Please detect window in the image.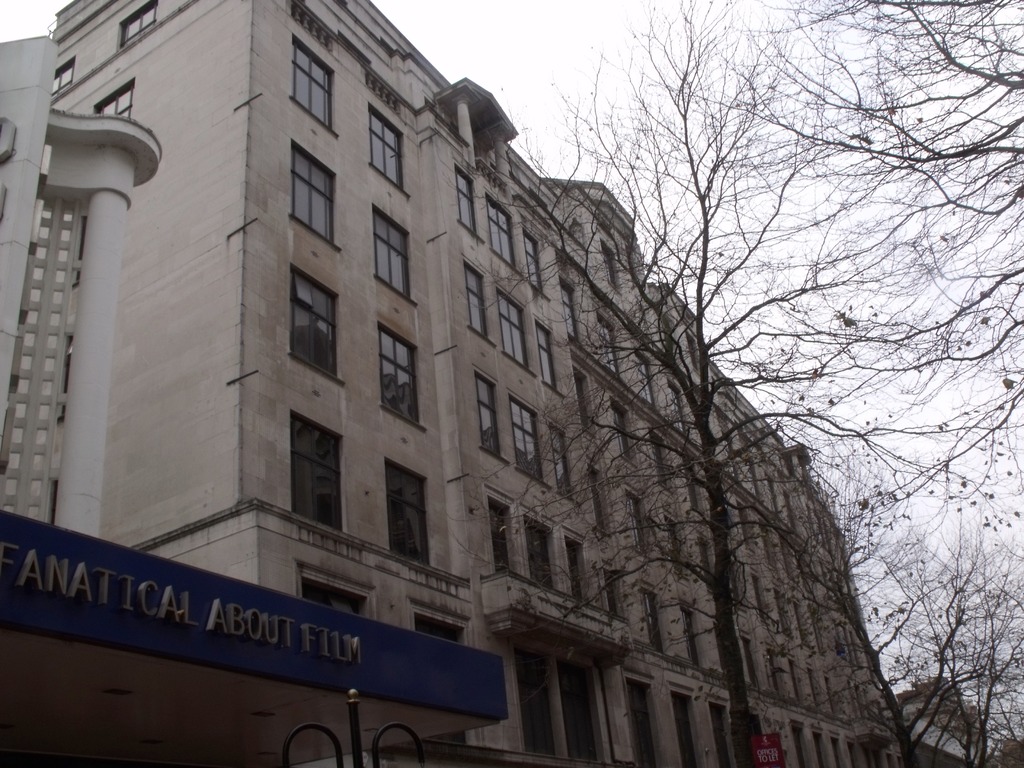
<region>561, 529, 591, 600</region>.
